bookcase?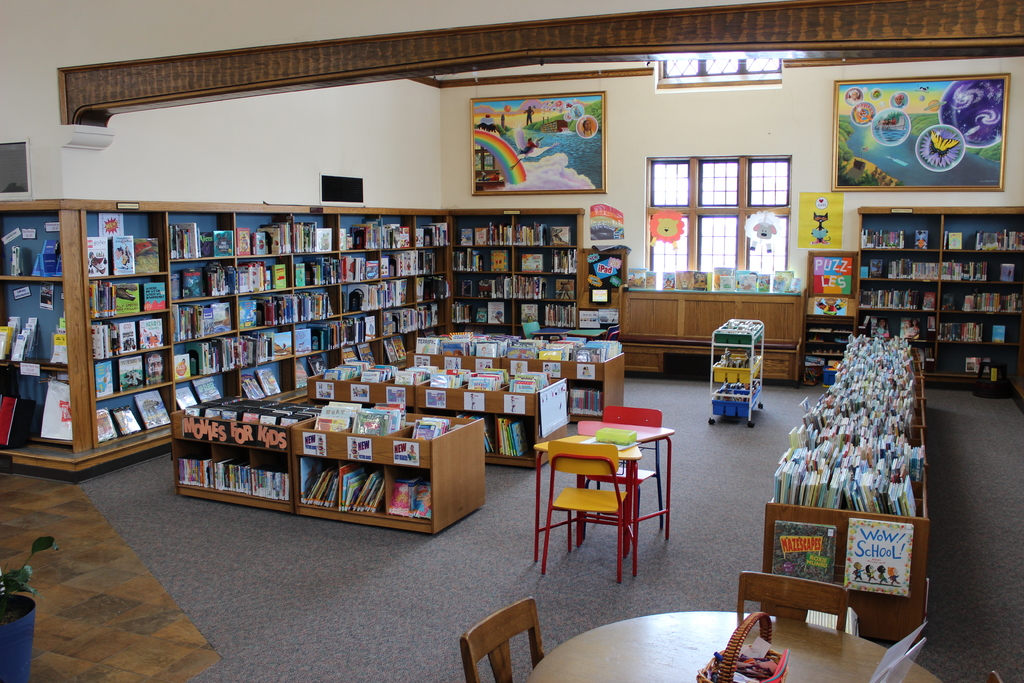
left=408, top=327, right=625, bottom=425
